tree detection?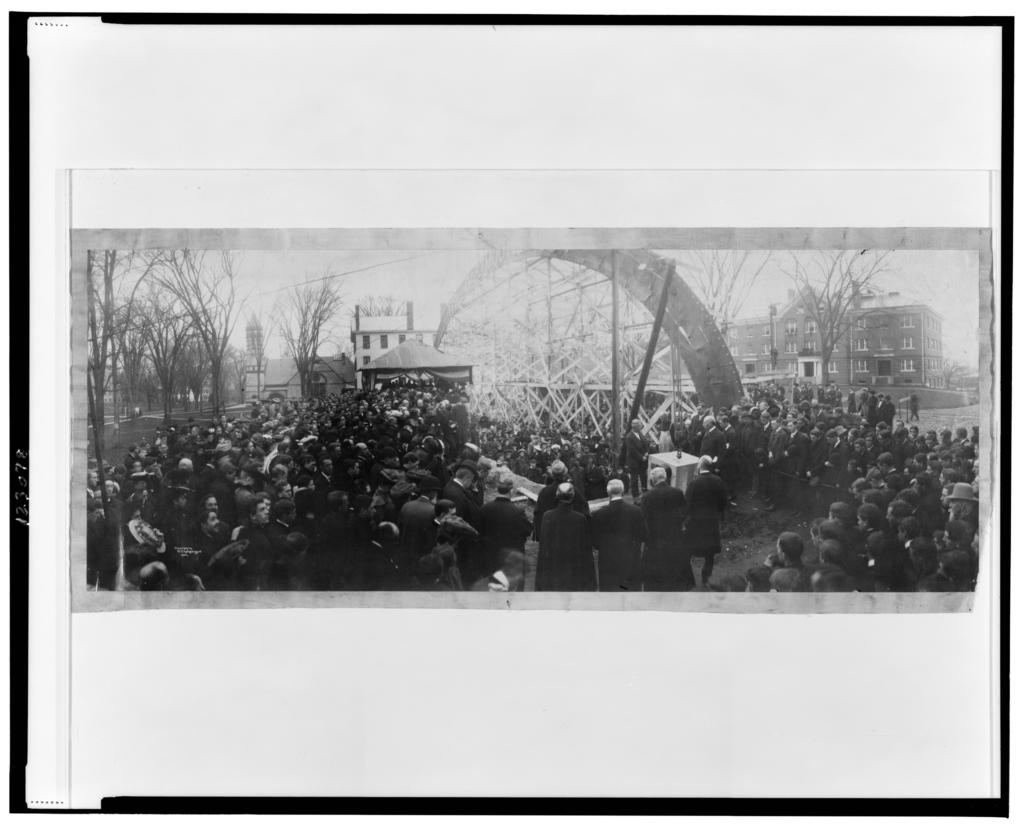
(x1=772, y1=225, x2=907, y2=388)
